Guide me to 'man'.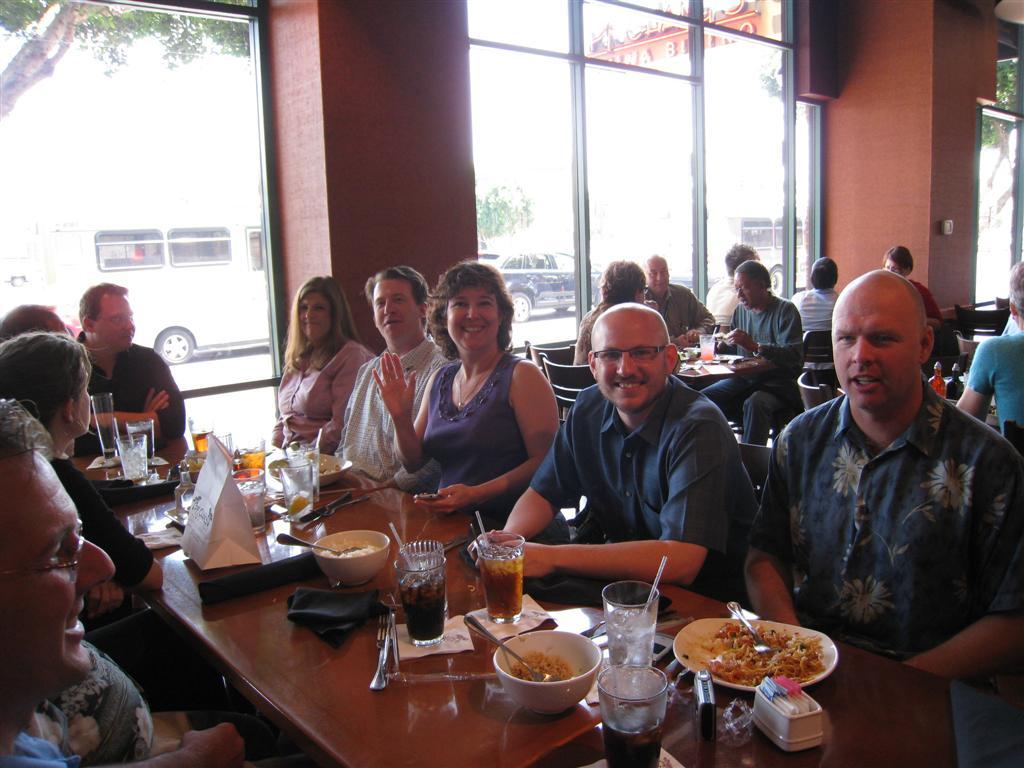
Guidance: <bbox>0, 306, 66, 349</bbox>.
